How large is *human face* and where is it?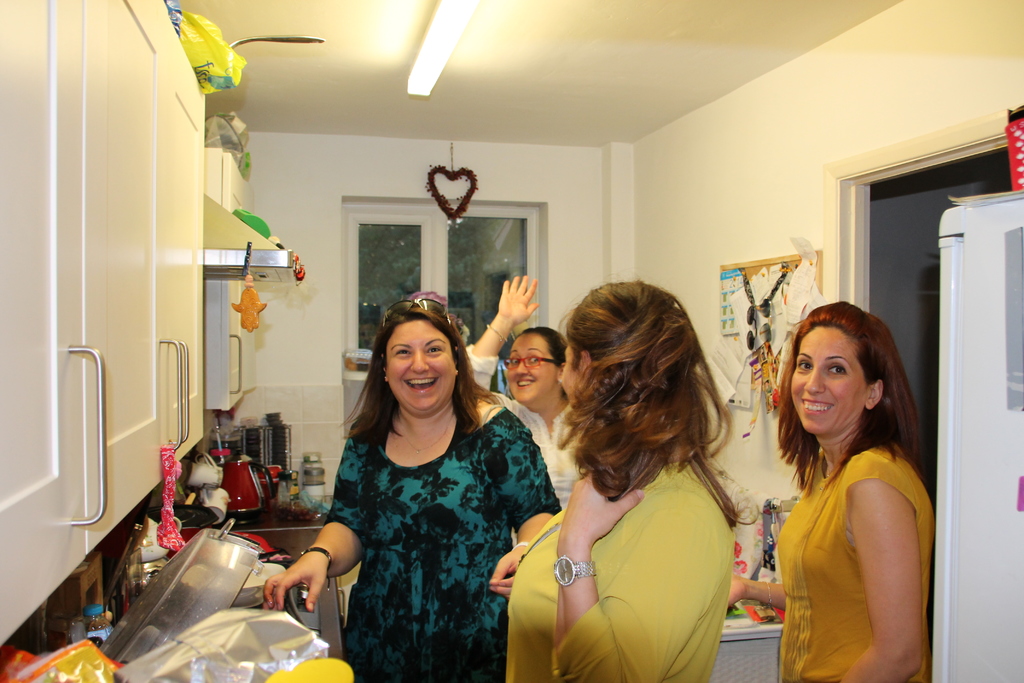
Bounding box: bbox=(788, 323, 868, 432).
